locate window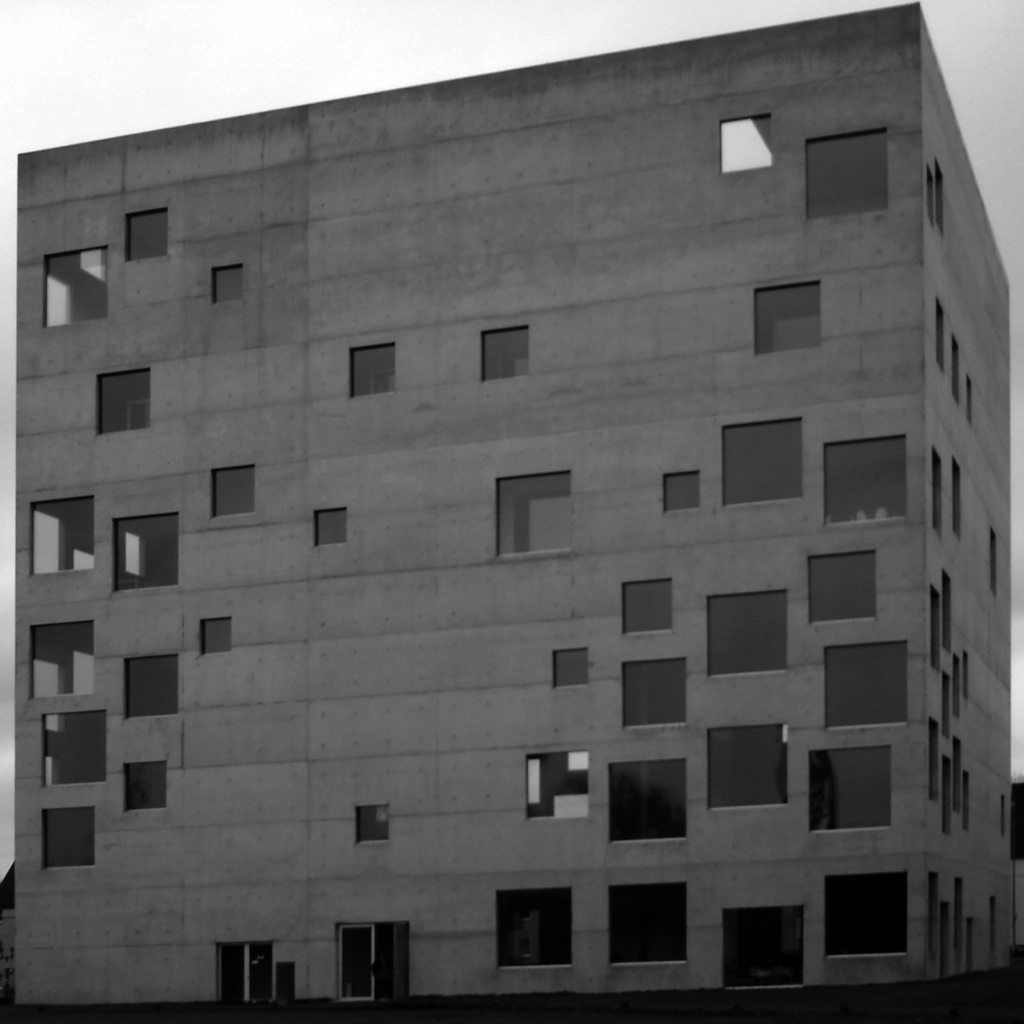
{"left": 490, "top": 457, "right": 579, "bottom": 582}
